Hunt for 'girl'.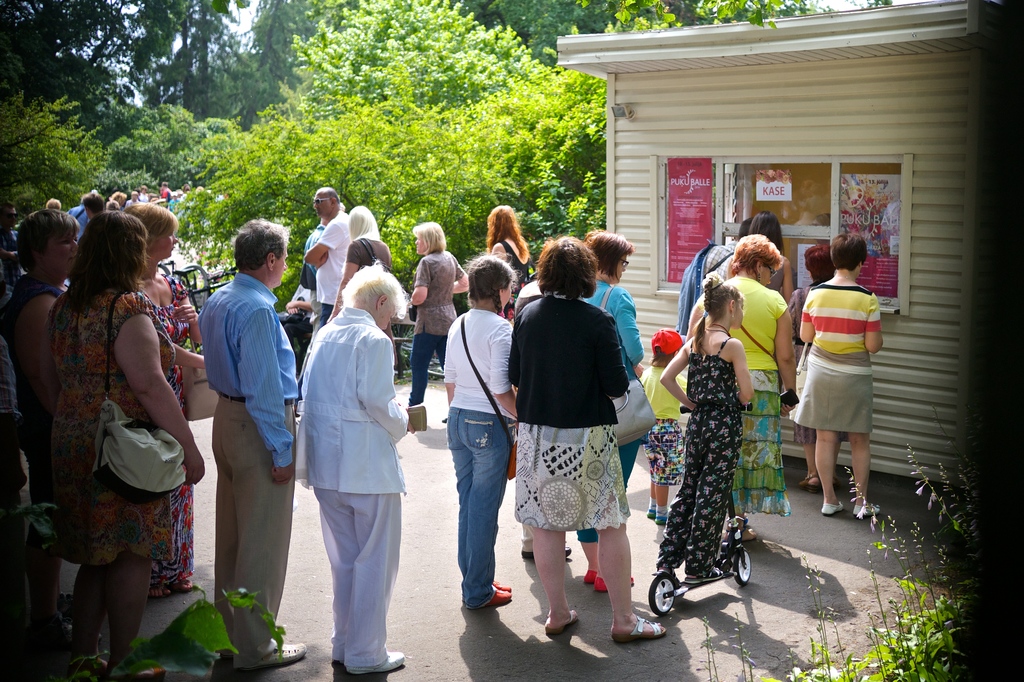
Hunted down at 639:330:691:524.
